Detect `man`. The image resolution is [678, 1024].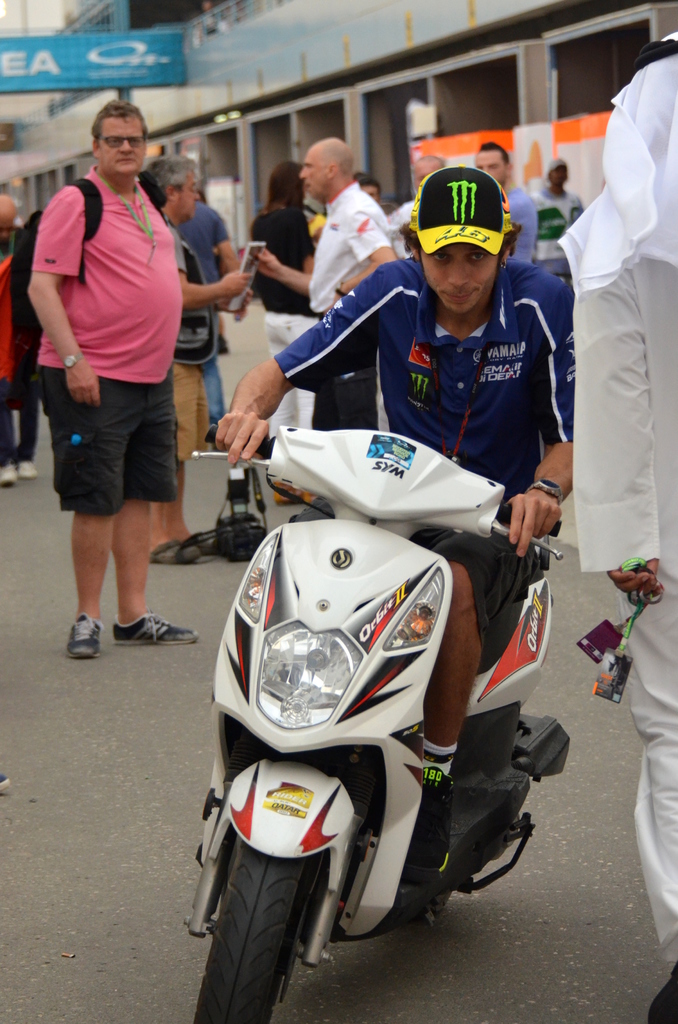
locate(212, 164, 570, 897).
